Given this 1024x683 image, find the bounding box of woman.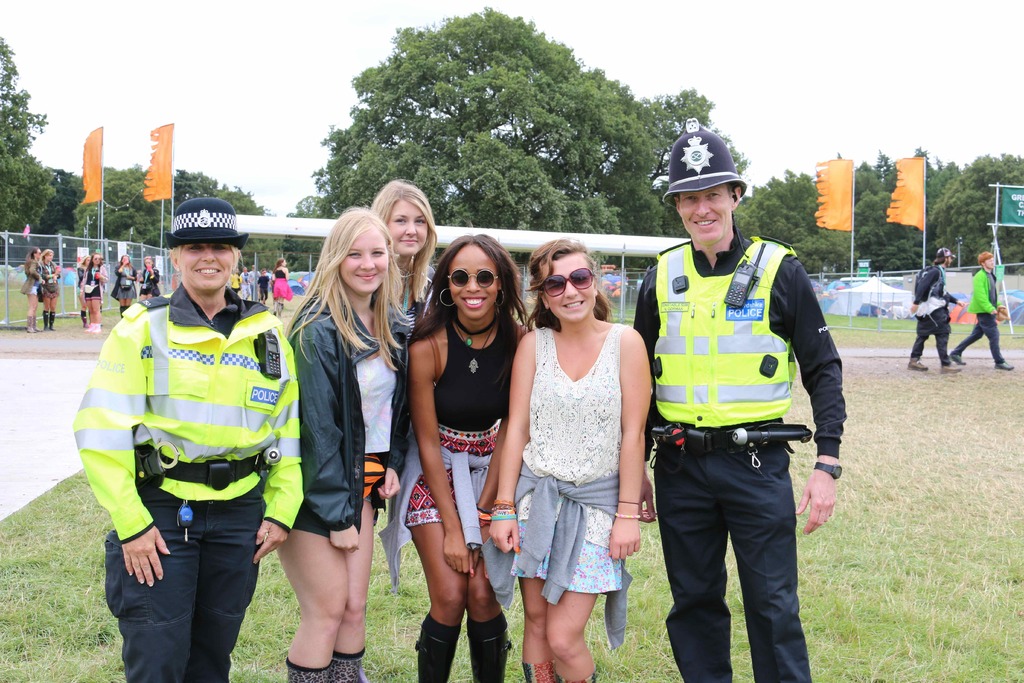
bbox(109, 253, 136, 318).
